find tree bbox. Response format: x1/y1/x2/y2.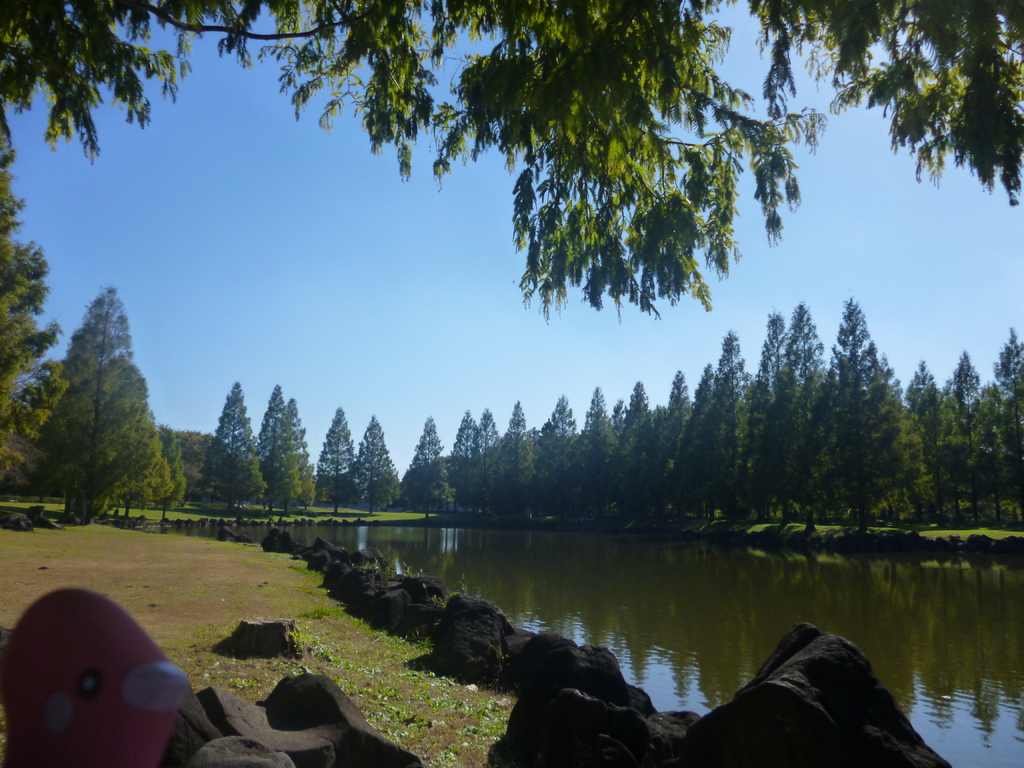
0/0/1023/484.
